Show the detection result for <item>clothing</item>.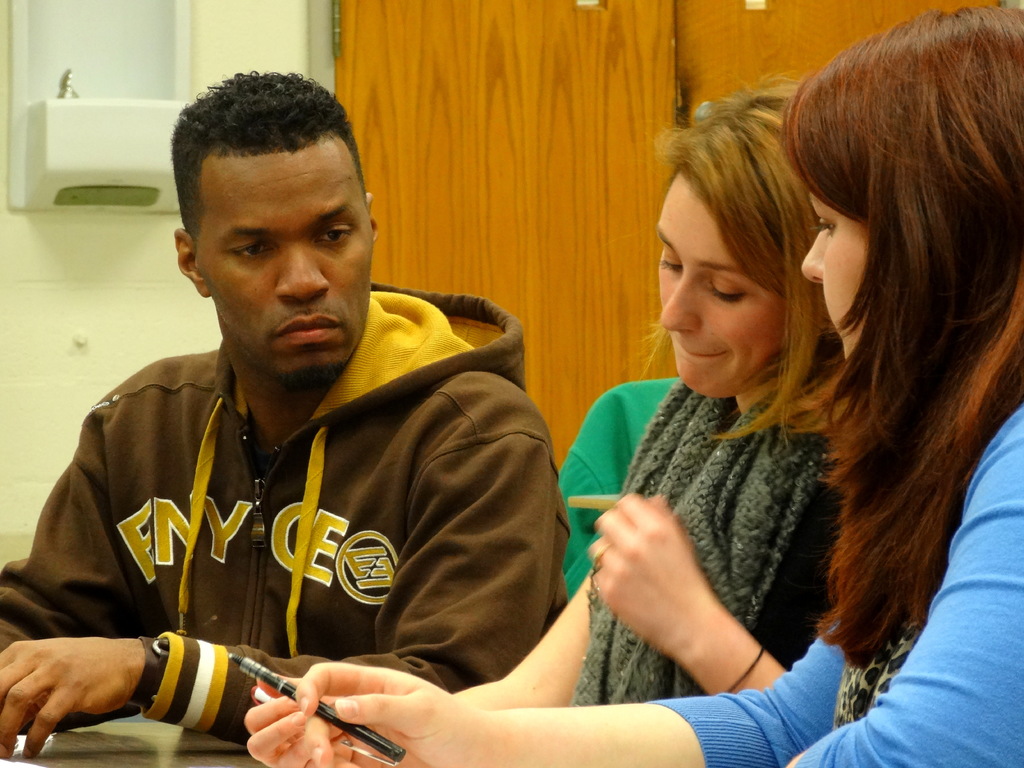
654 400 1023 767.
